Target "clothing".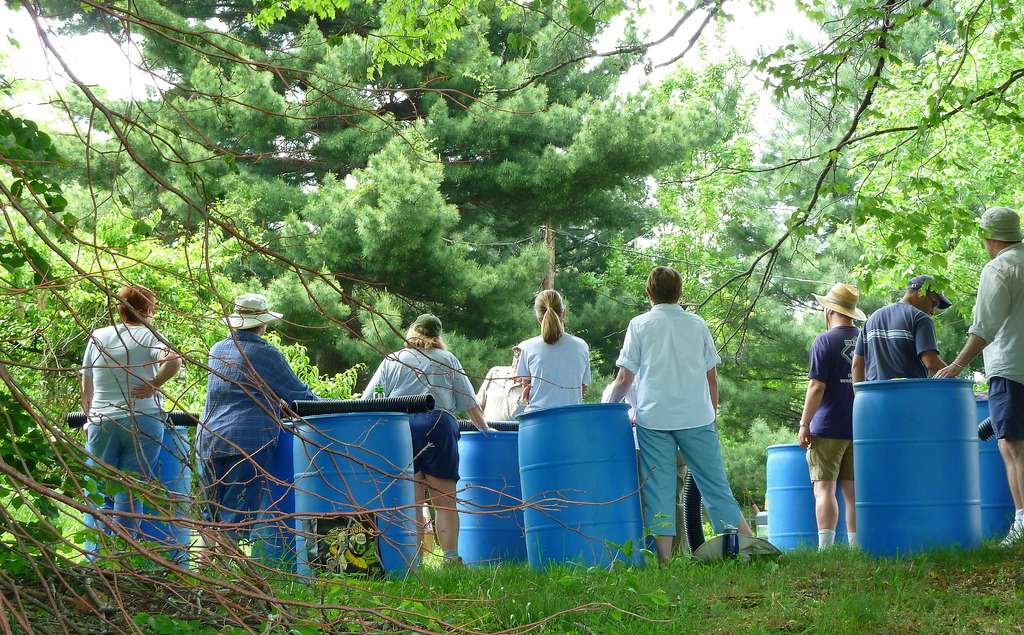
Target region: (605, 373, 639, 501).
